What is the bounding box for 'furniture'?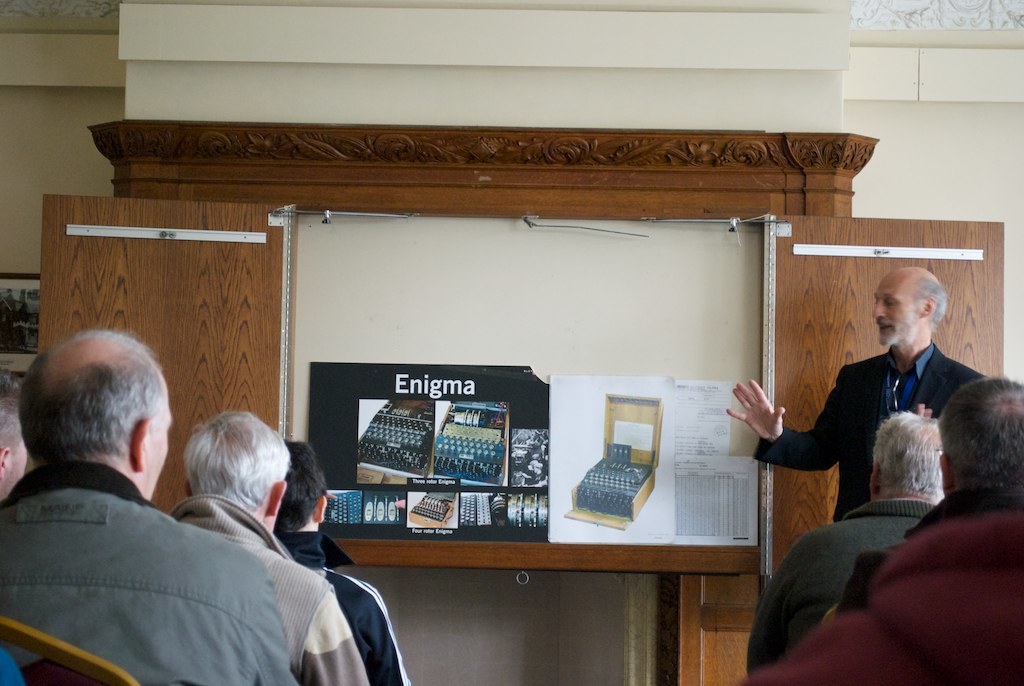
bbox=(0, 607, 144, 685).
